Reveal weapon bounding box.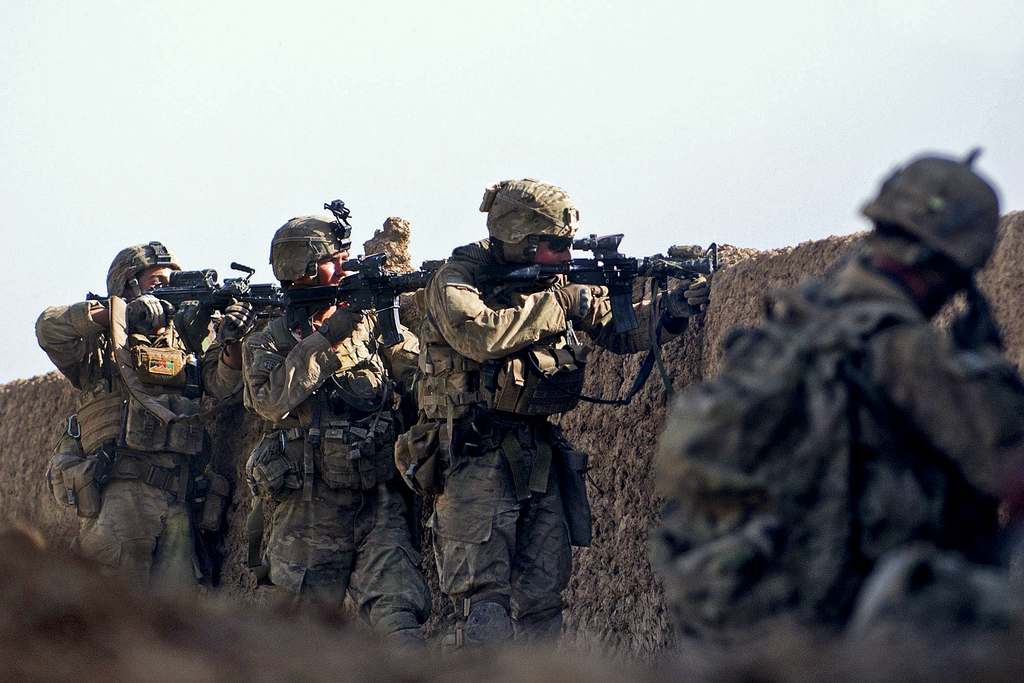
Revealed: (513, 208, 743, 403).
